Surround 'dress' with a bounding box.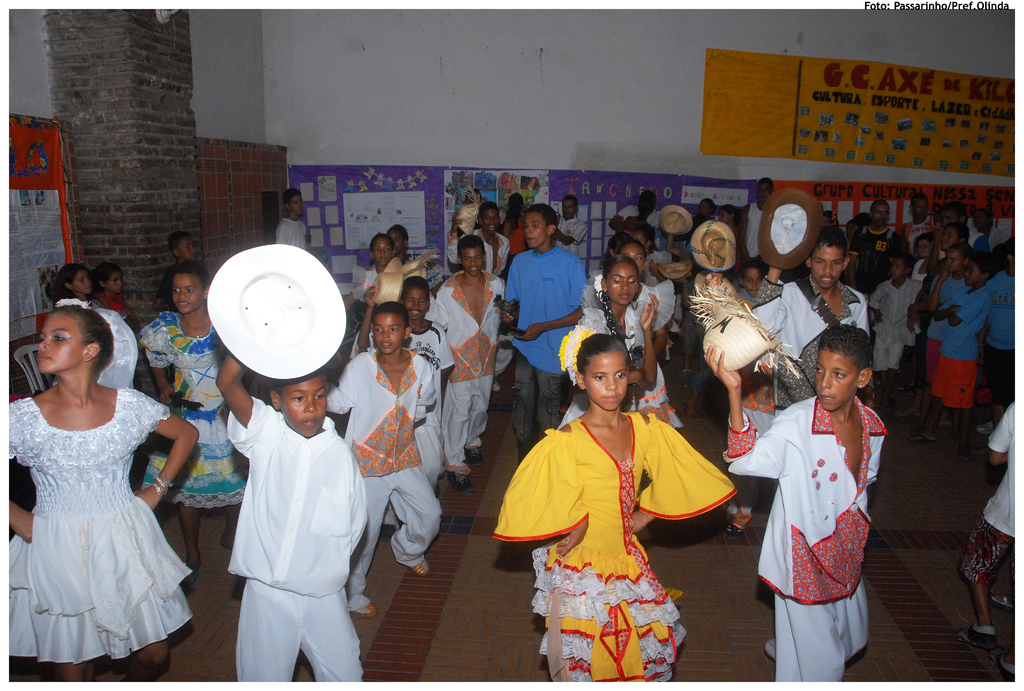
bbox=[143, 307, 237, 498].
